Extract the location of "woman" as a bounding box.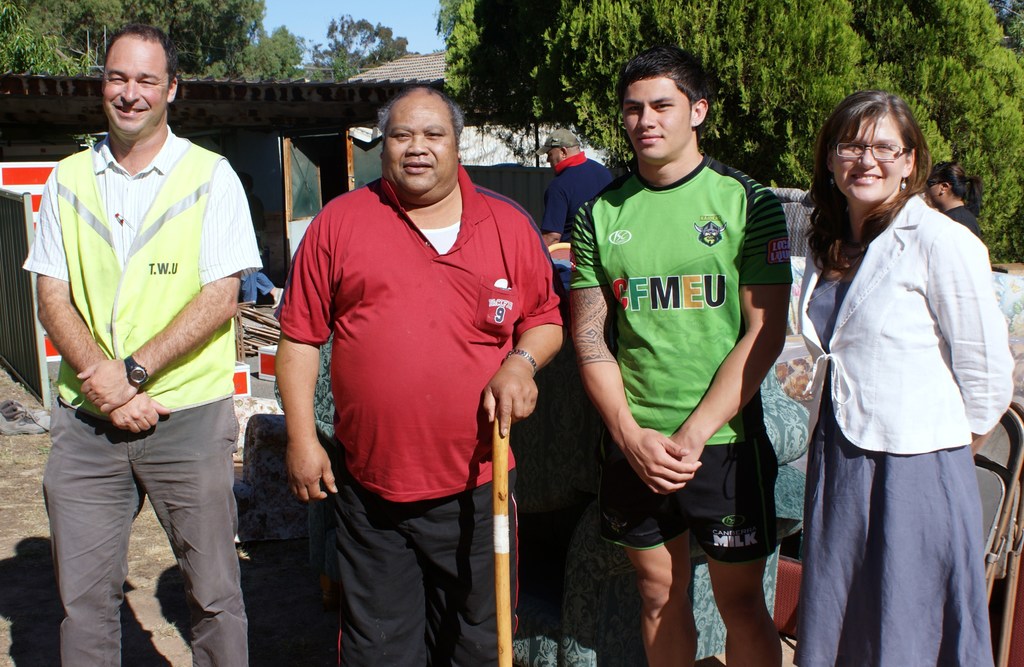
bbox=[795, 70, 1007, 666].
